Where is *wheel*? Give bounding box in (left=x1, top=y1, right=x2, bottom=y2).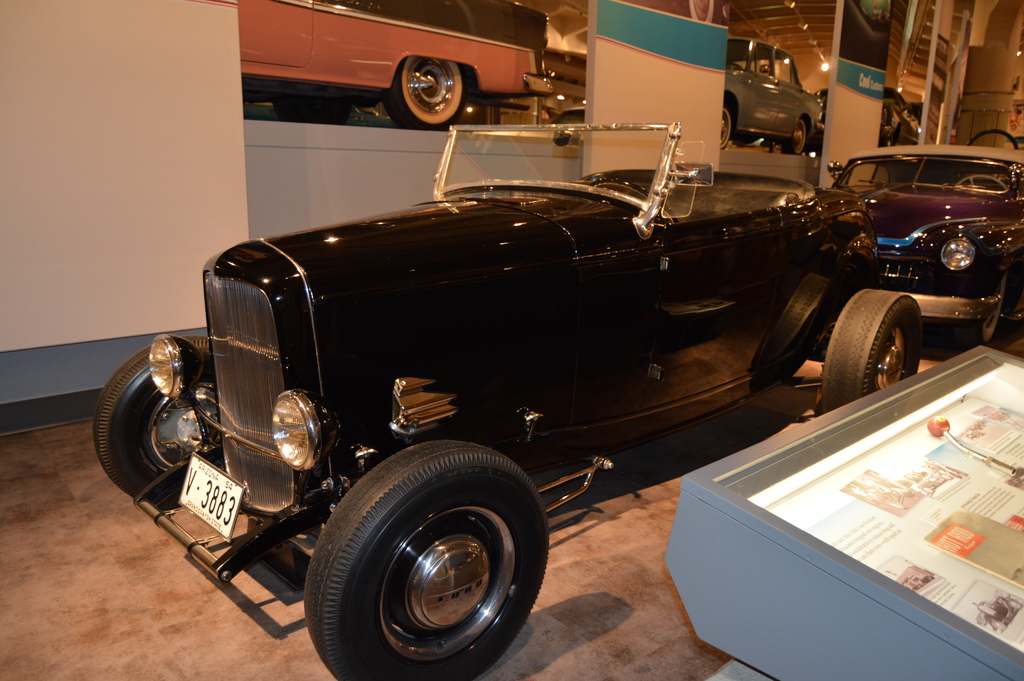
(left=719, top=109, right=731, bottom=147).
